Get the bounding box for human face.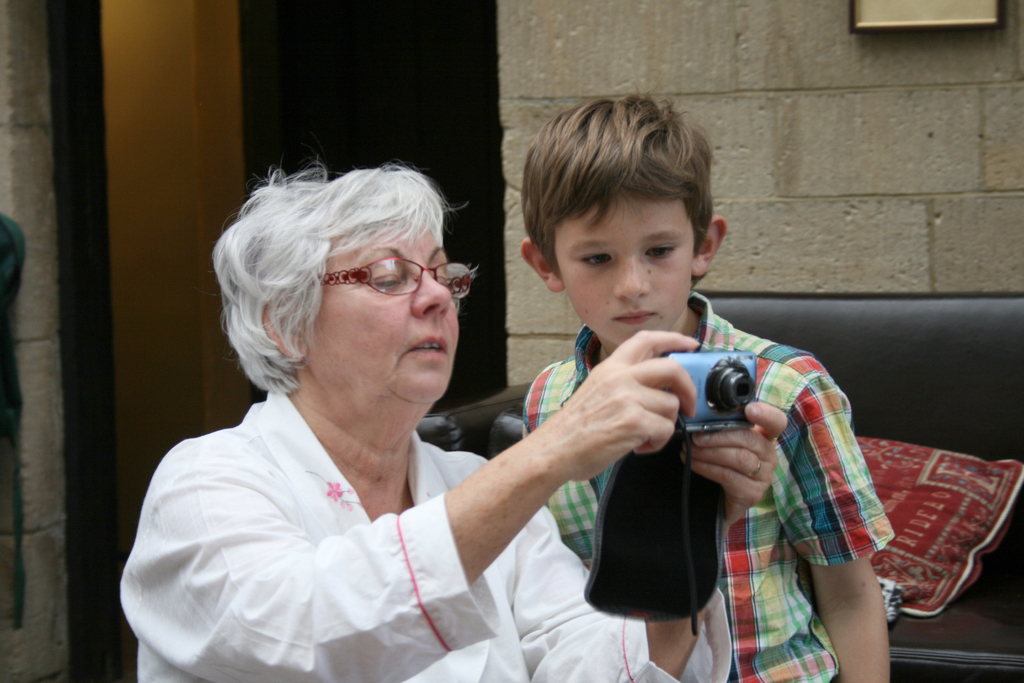
left=556, top=194, right=694, bottom=347.
